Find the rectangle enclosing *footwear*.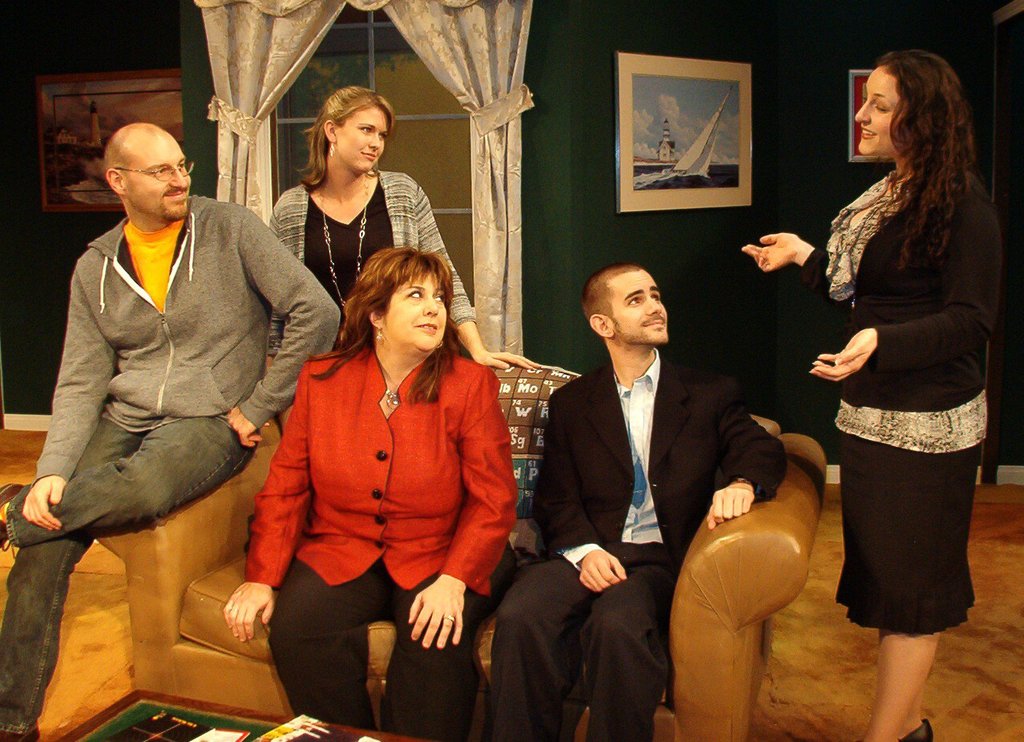
[0, 481, 25, 561].
